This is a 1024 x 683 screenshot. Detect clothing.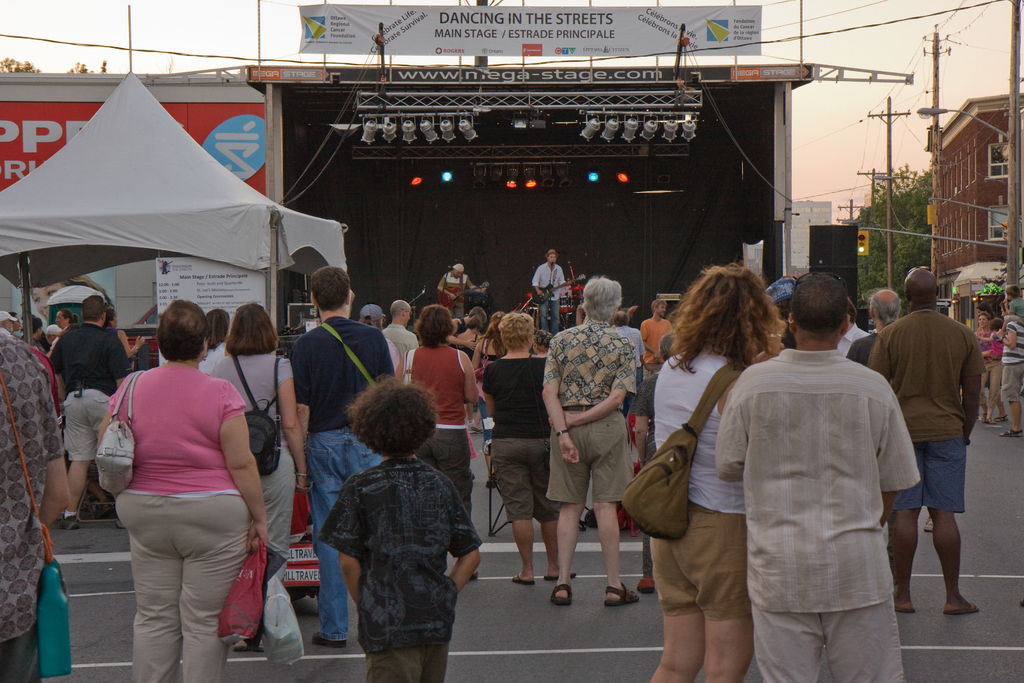
[527, 258, 565, 337].
